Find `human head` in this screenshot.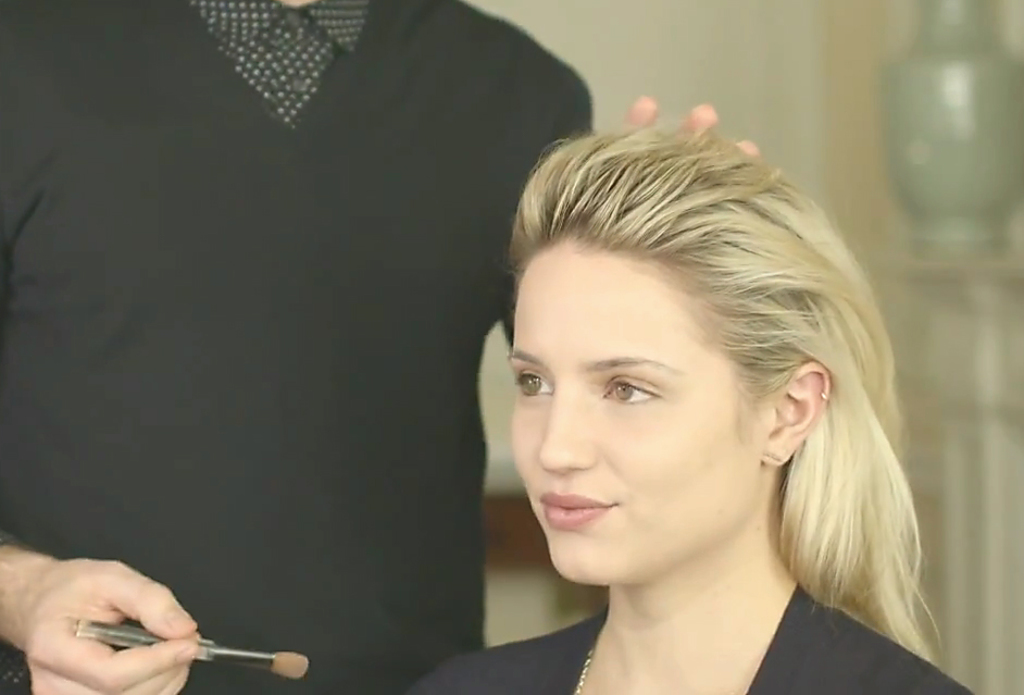
The bounding box for `human head` is select_region(491, 247, 809, 620).
